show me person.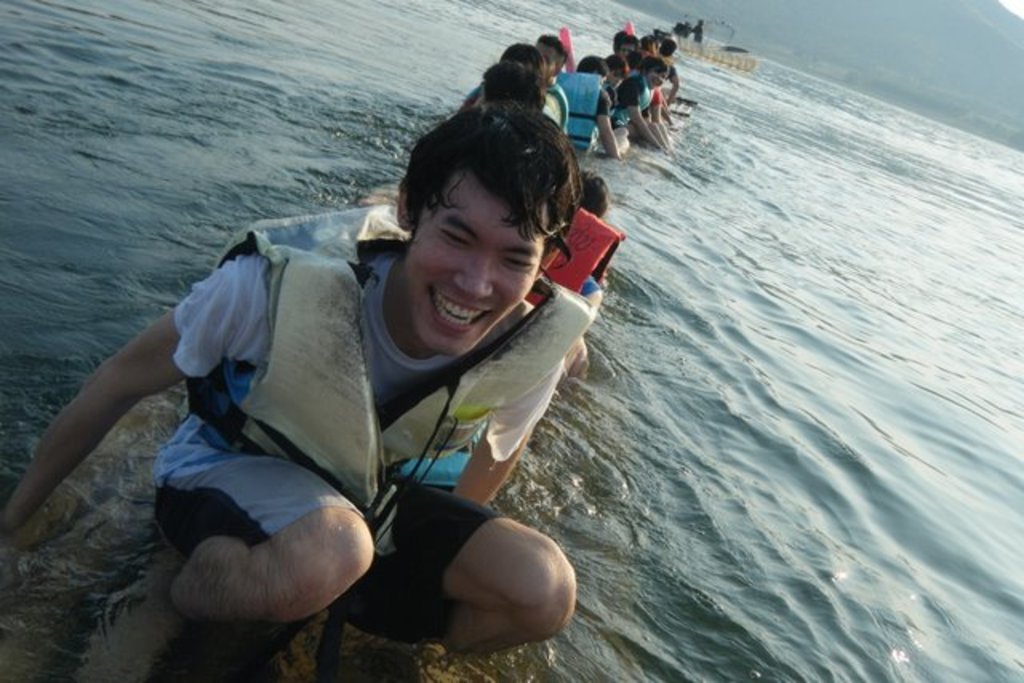
person is here: pyautogui.locateOnScreen(603, 53, 630, 83).
